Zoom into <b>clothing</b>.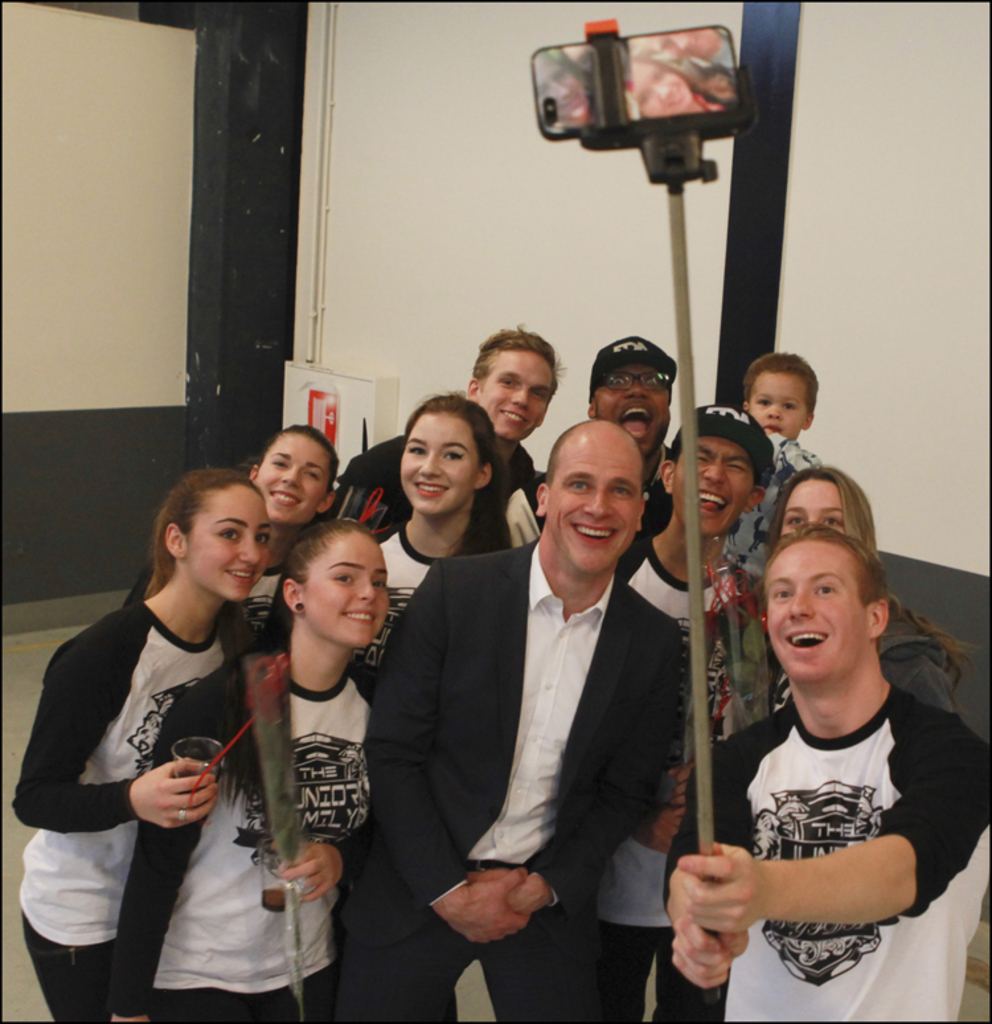
Zoom target: box(106, 636, 378, 1023).
